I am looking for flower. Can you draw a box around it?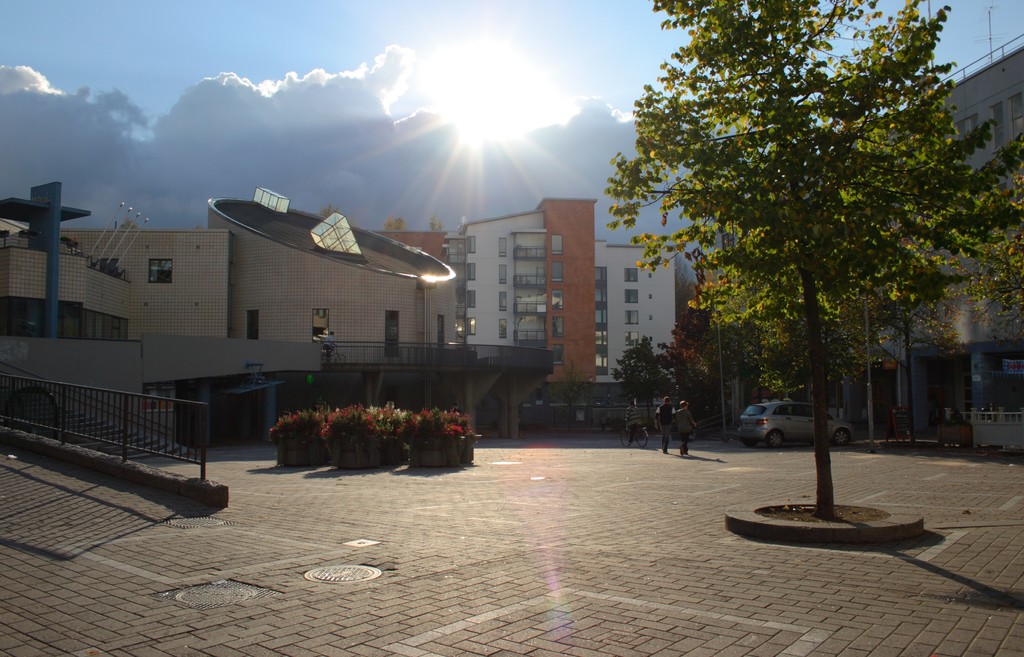
Sure, the bounding box is (x1=368, y1=408, x2=376, y2=411).
